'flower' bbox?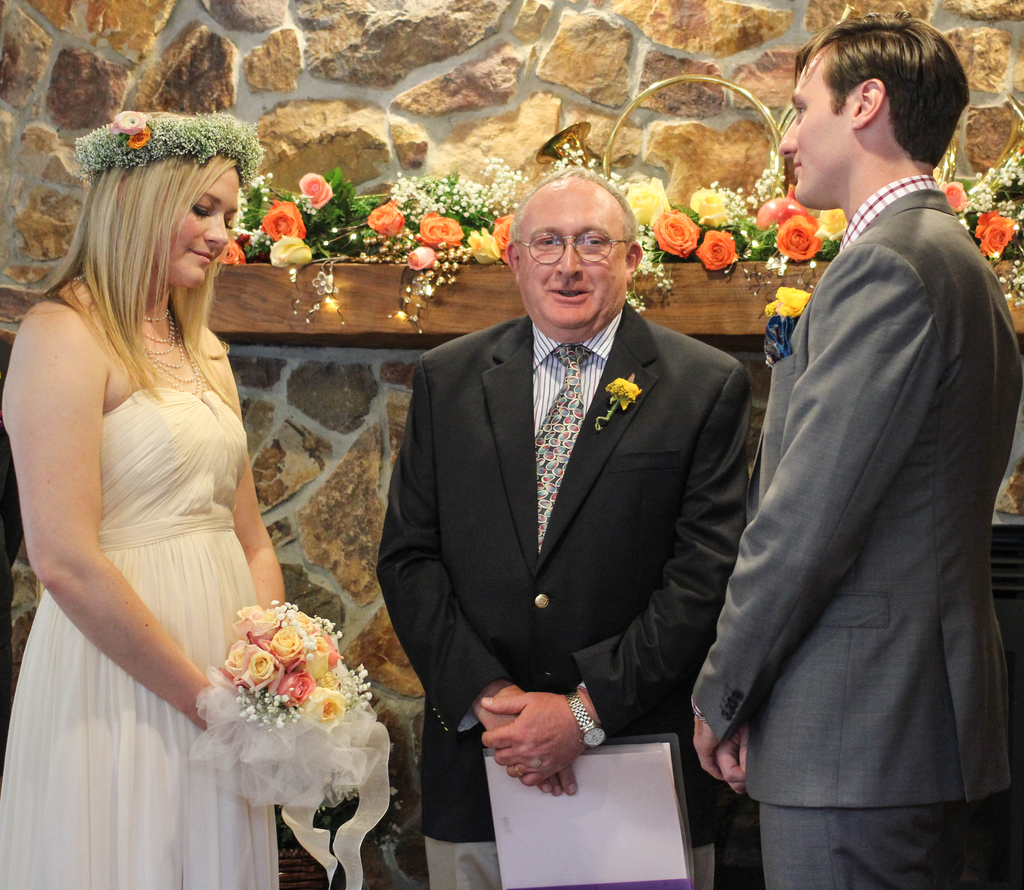
left=940, top=179, right=972, bottom=217
